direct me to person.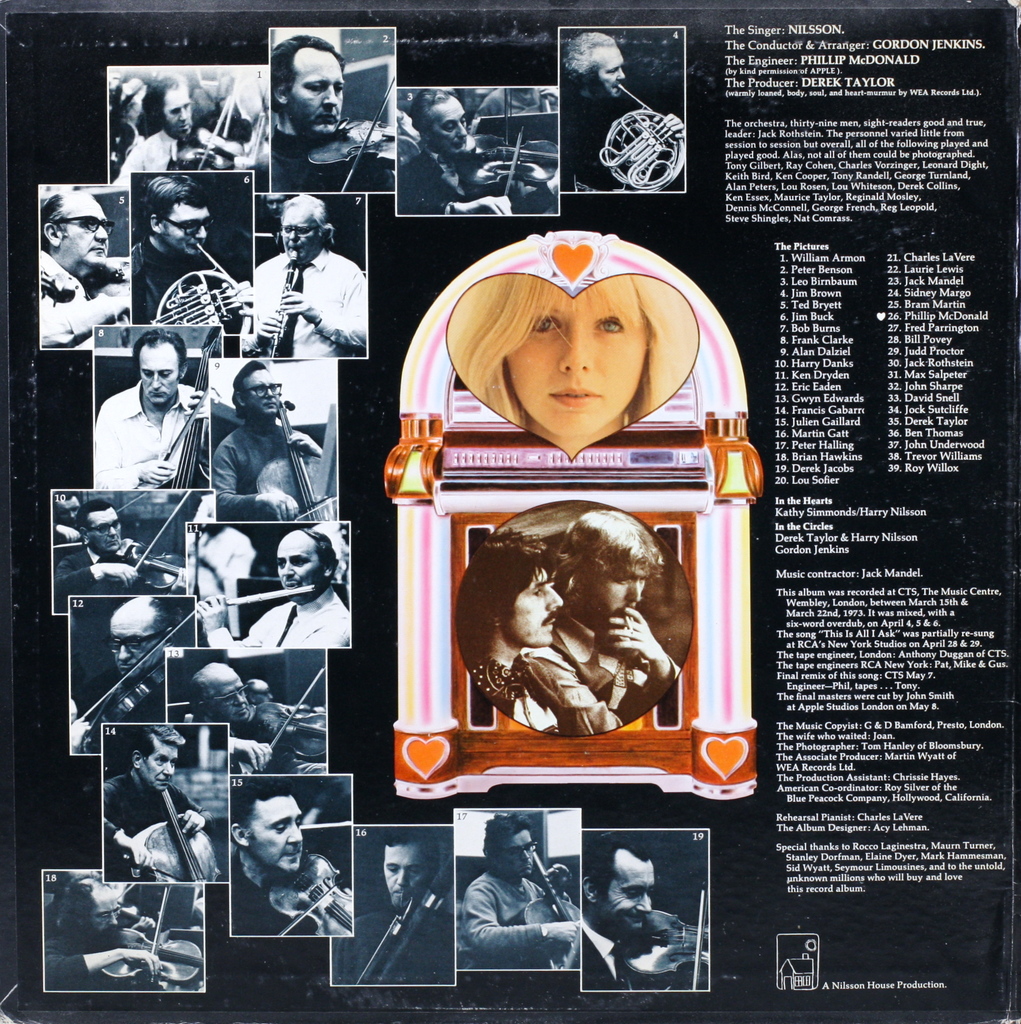
Direction: (left=247, top=676, right=273, bottom=700).
